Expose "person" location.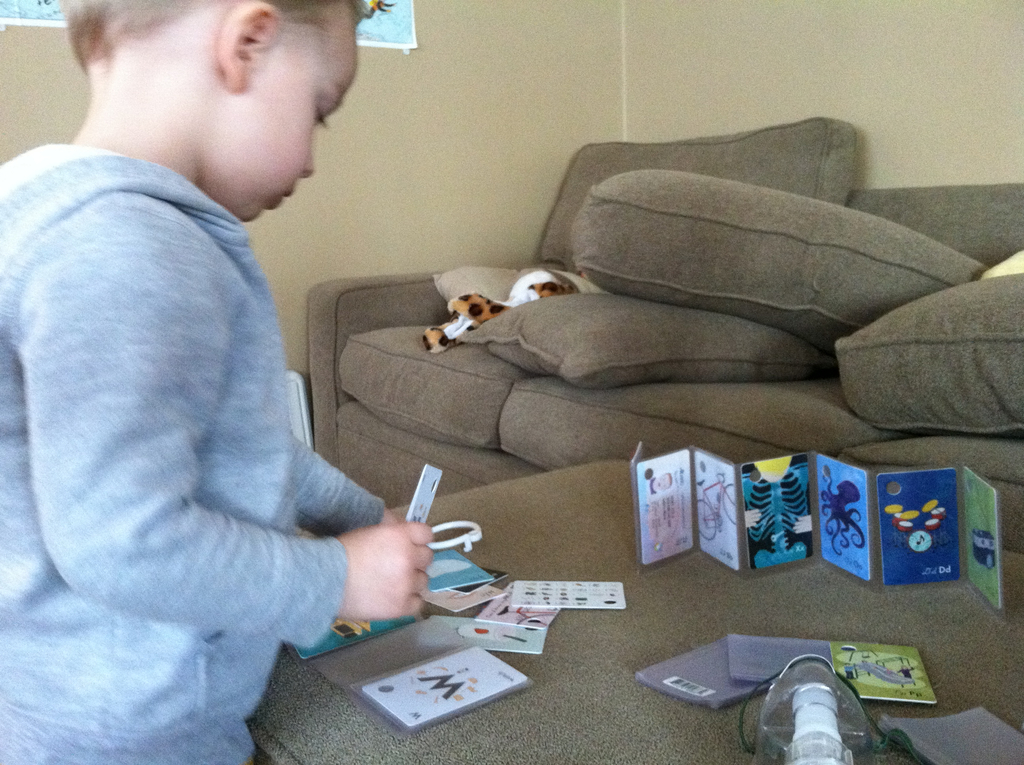
Exposed at 0:3:437:764.
